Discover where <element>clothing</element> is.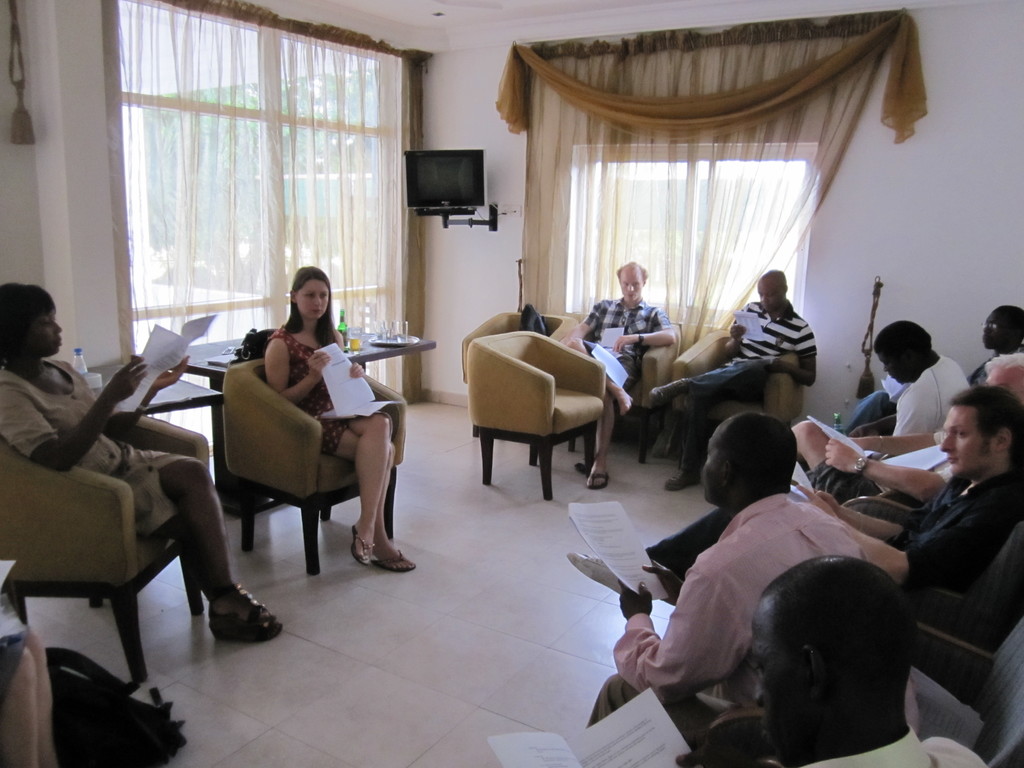
Discovered at left=778, top=723, right=984, bottom=767.
